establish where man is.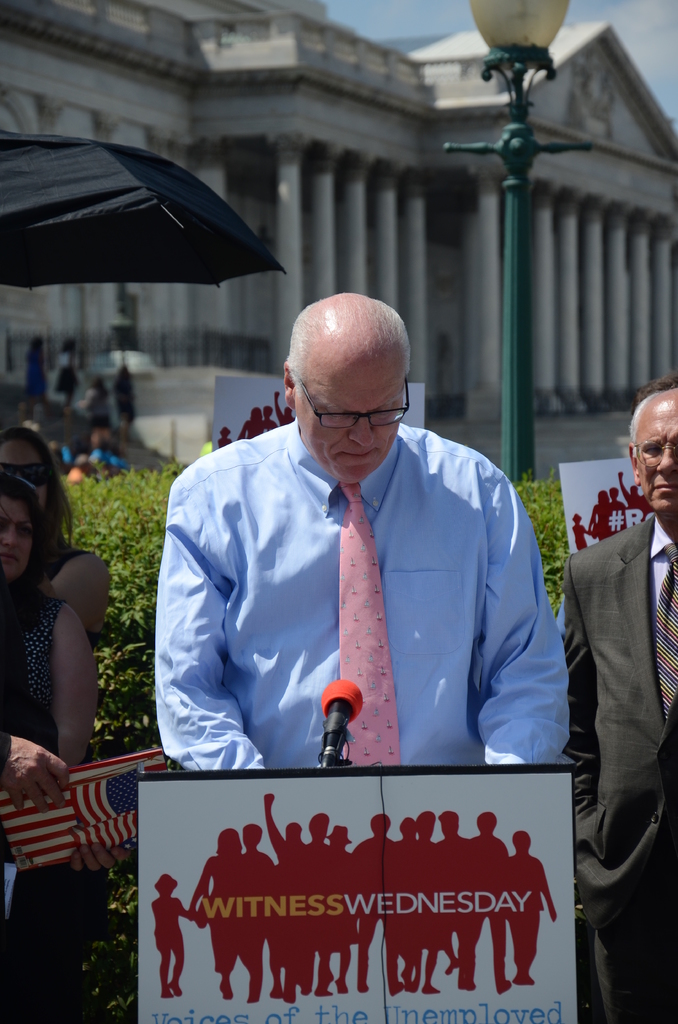
Established at pyautogui.locateOnScreen(244, 822, 270, 1000).
